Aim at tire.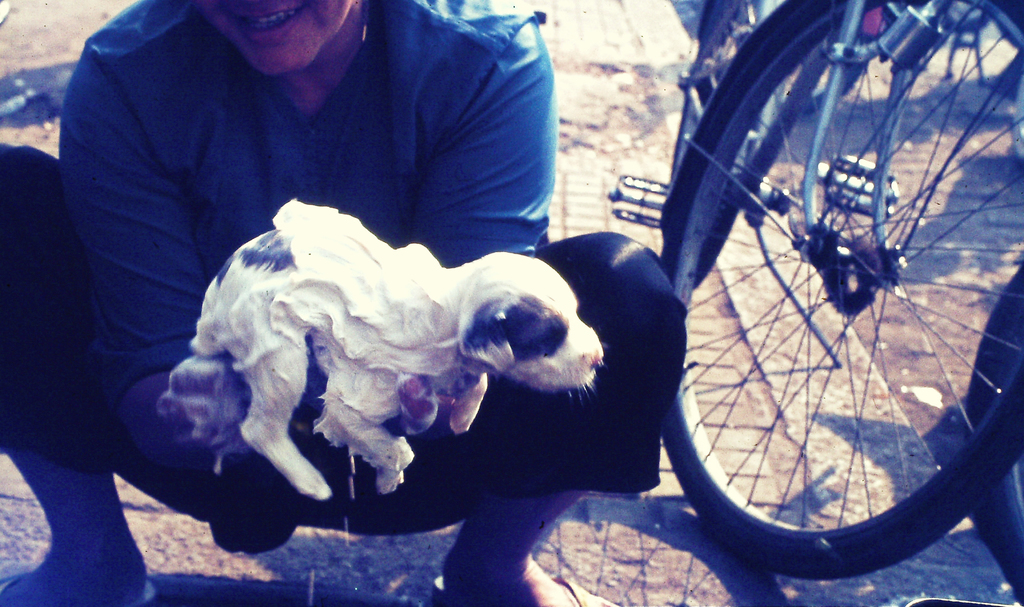
Aimed at <box>670,0,826,207</box>.
